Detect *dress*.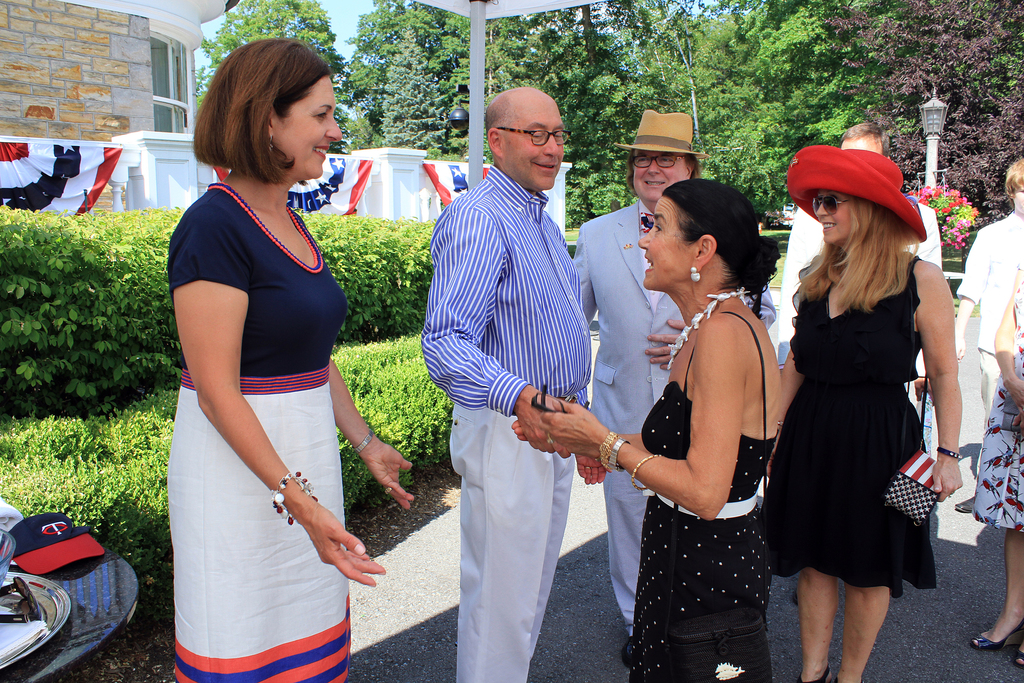
Detected at bbox=(623, 312, 775, 682).
